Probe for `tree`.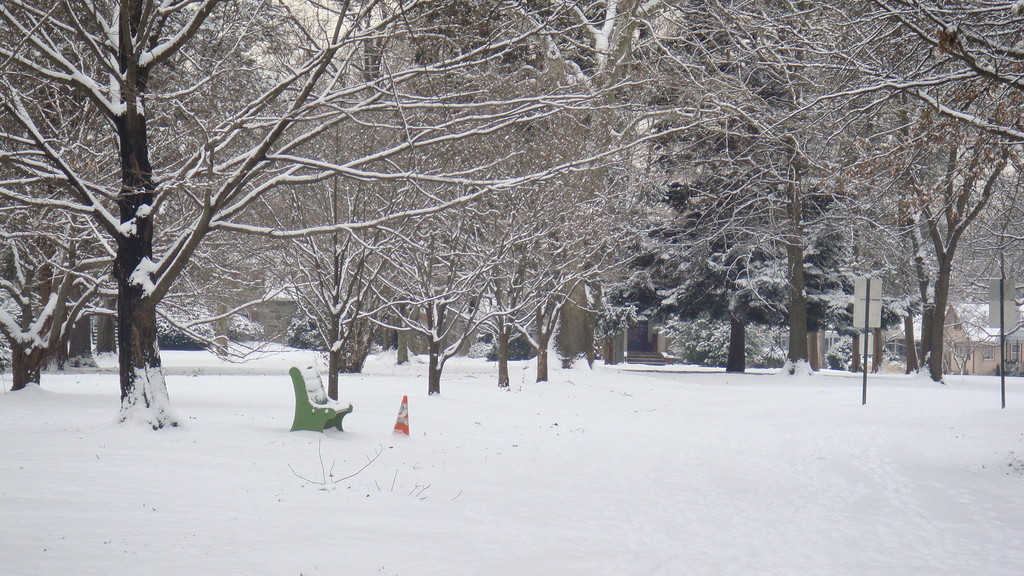
Probe result: [left=479, top=61, right=544, bottom=380].
